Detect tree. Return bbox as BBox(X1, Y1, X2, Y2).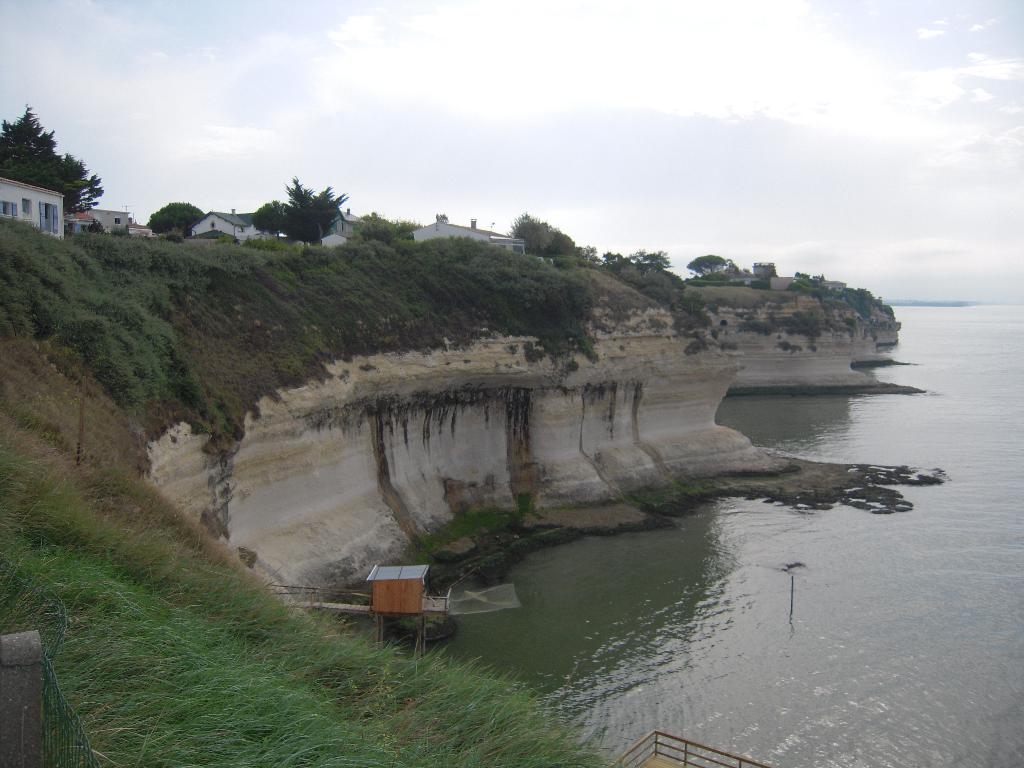
BBox(272, 170, 348, 237).
